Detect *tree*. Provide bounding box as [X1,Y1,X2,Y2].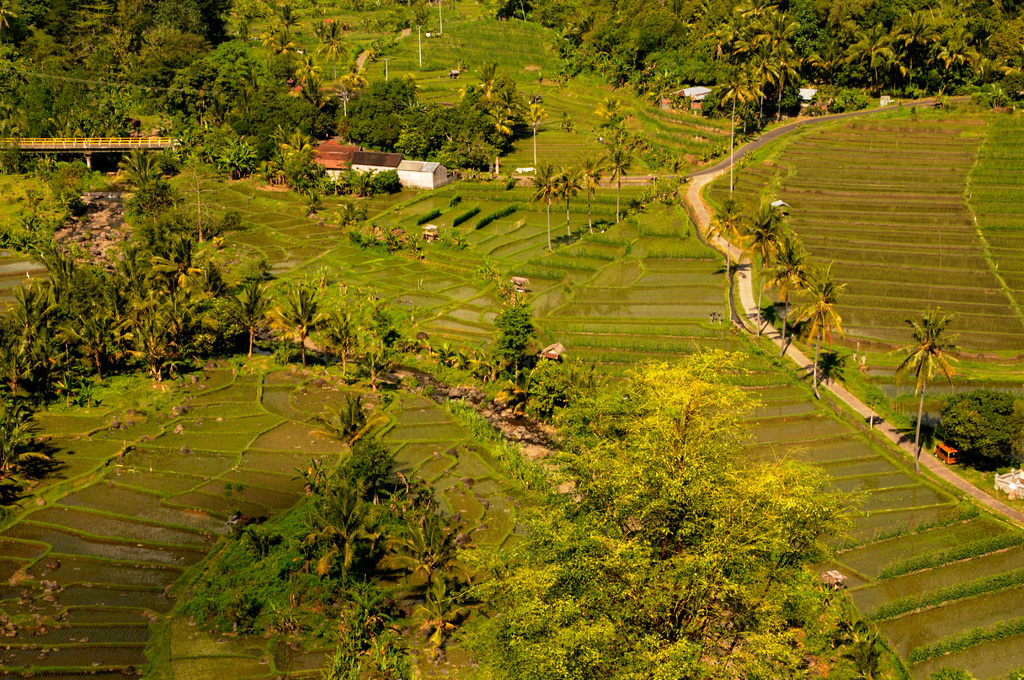
[315,313,349,376].
